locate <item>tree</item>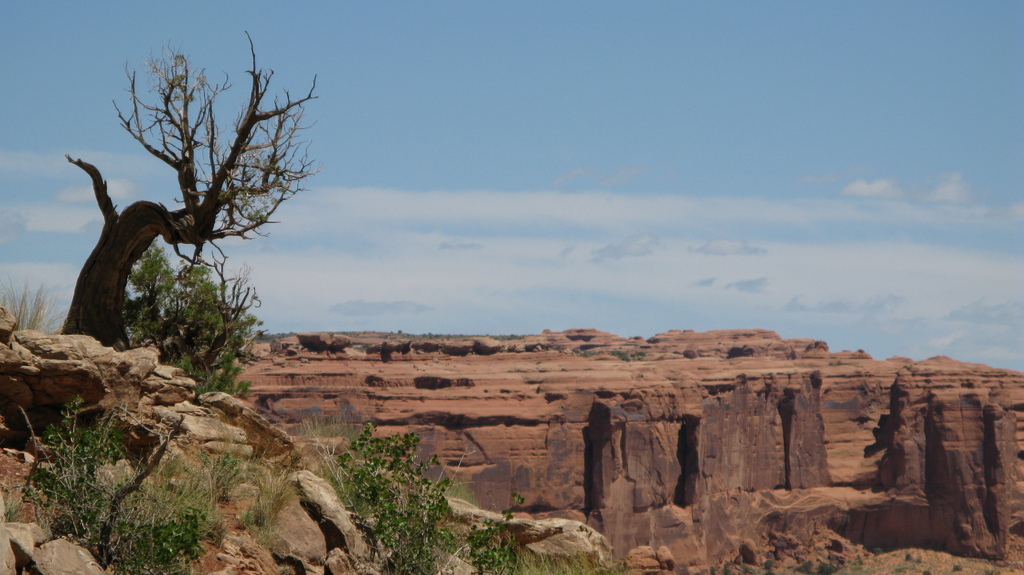
[61,17,316,390]
